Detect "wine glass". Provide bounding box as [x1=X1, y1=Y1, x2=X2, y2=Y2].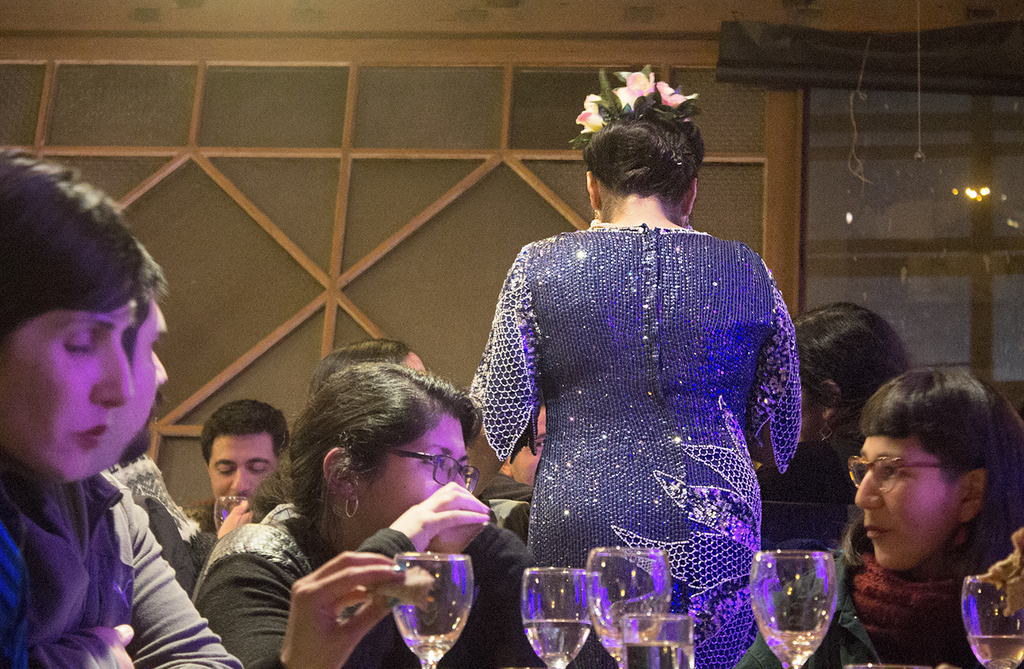
[x1=386, y1=548, x2=475, y2=668].
